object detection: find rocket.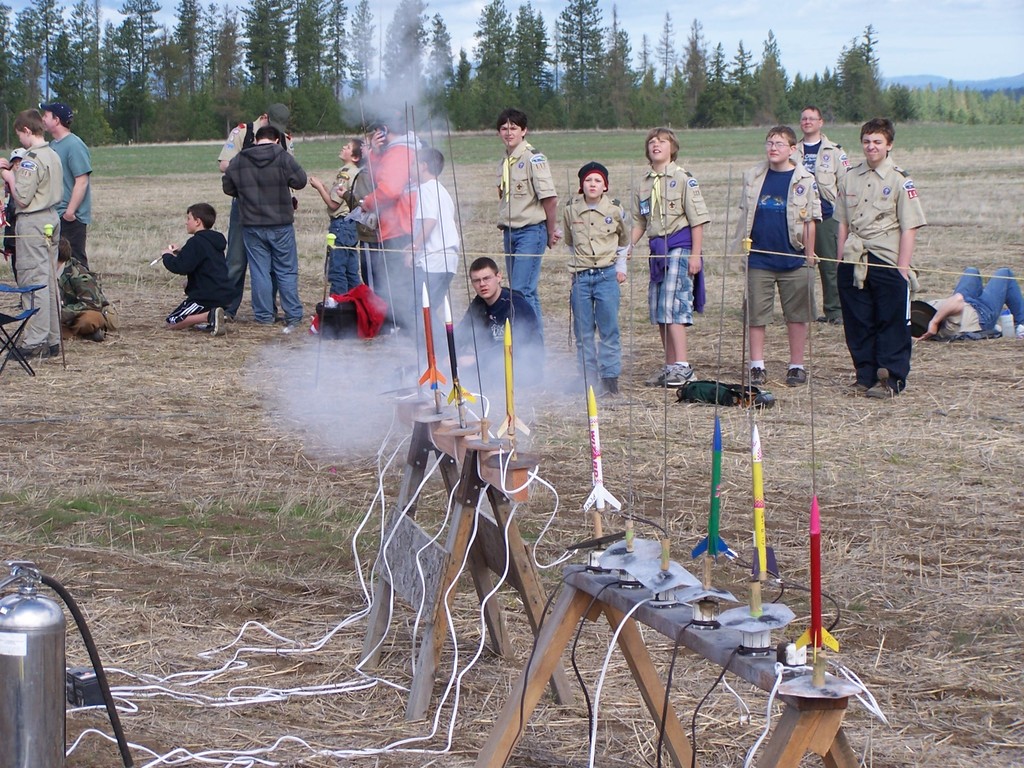
[left=798, top=496, right=835, bottom=656].
